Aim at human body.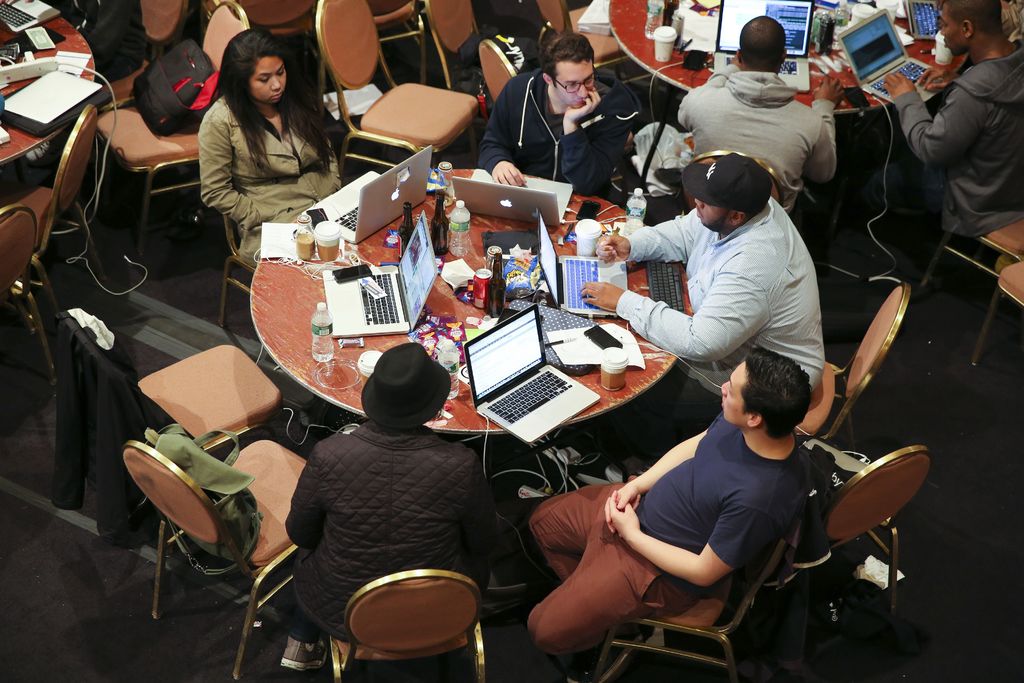
Aimed at BBox(579, 152, 837, 392).
